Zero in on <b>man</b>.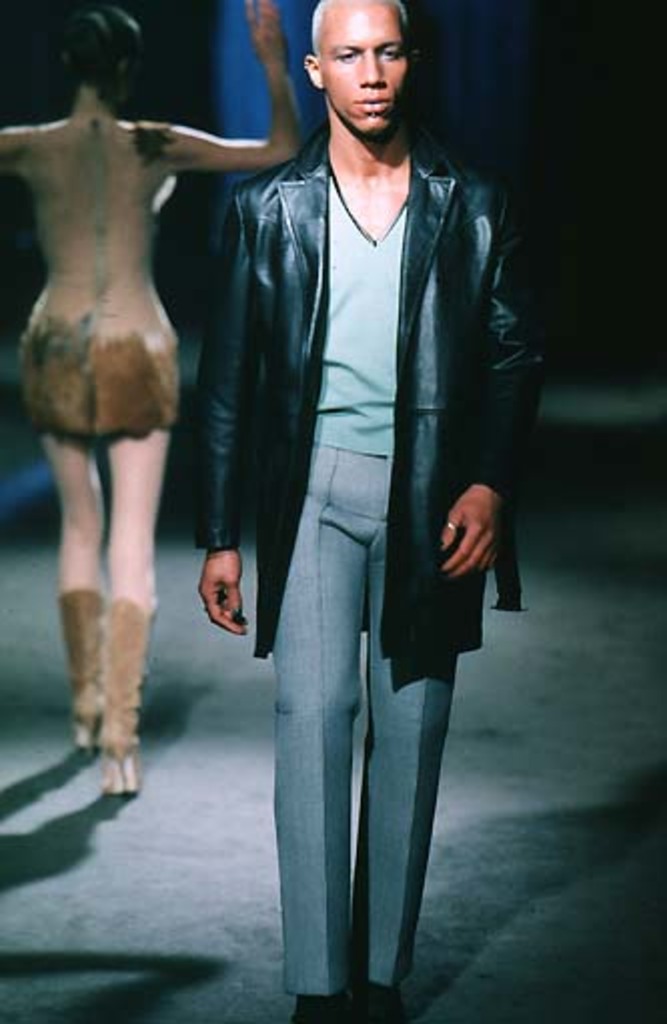
Zeroed in: {"x1": 156, "y1": 2, "x2": 539, "y2": 972}.
